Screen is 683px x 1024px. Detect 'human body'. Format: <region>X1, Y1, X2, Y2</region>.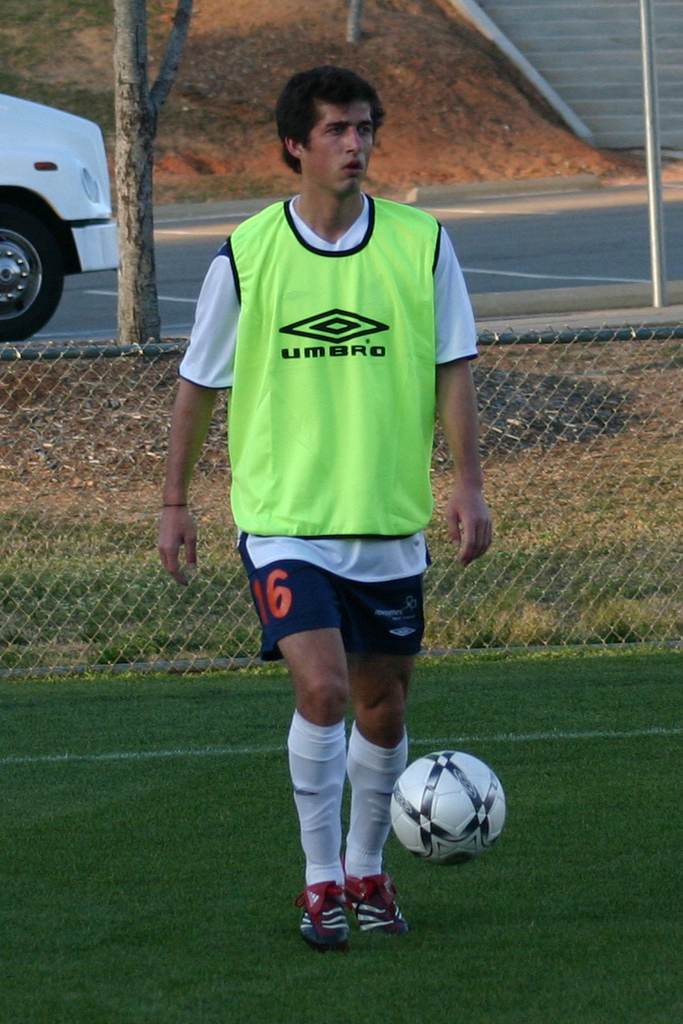
<region>150, 57, 499, 953</region>.
